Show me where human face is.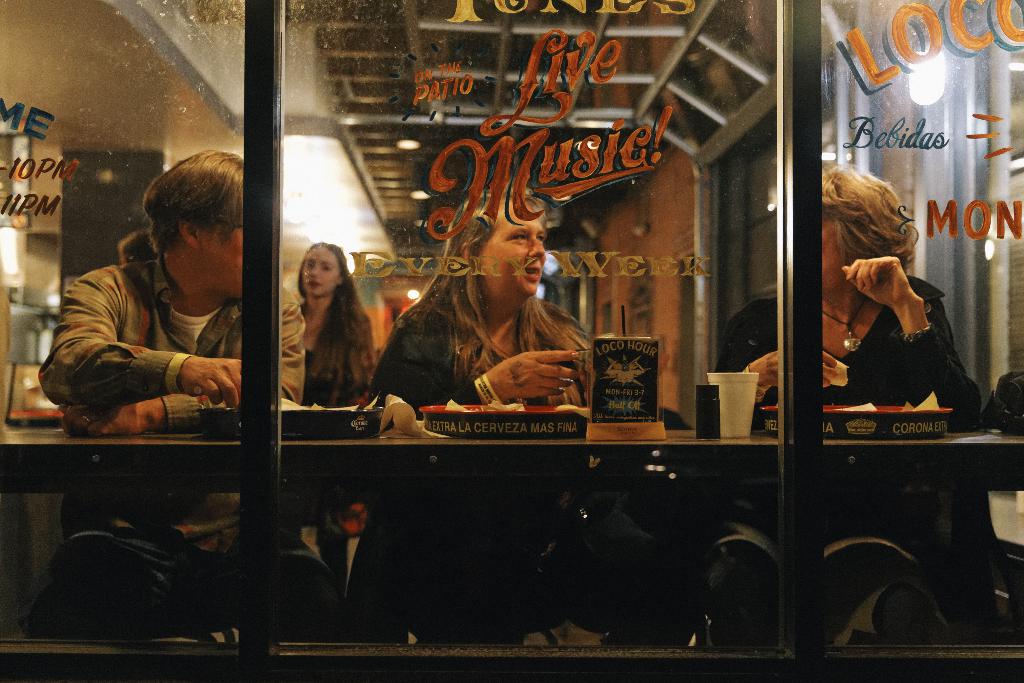
human face is at (478, 197, 546, 294).
